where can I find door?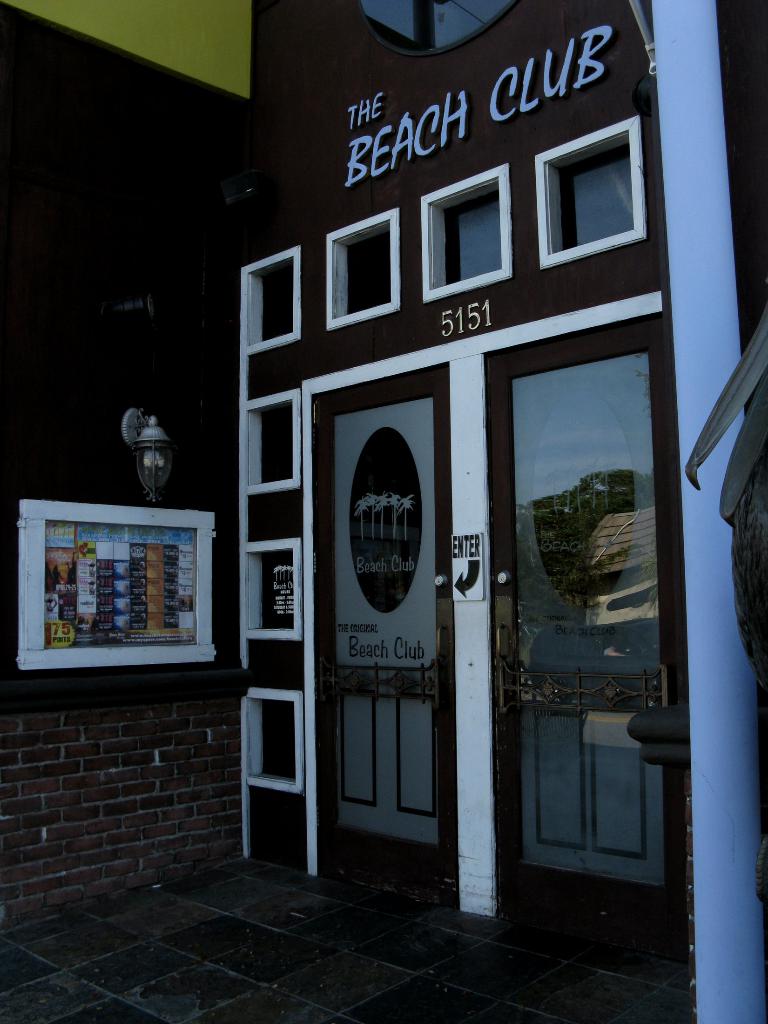
You can find it at bbox=(477, 332, 682, 941).
